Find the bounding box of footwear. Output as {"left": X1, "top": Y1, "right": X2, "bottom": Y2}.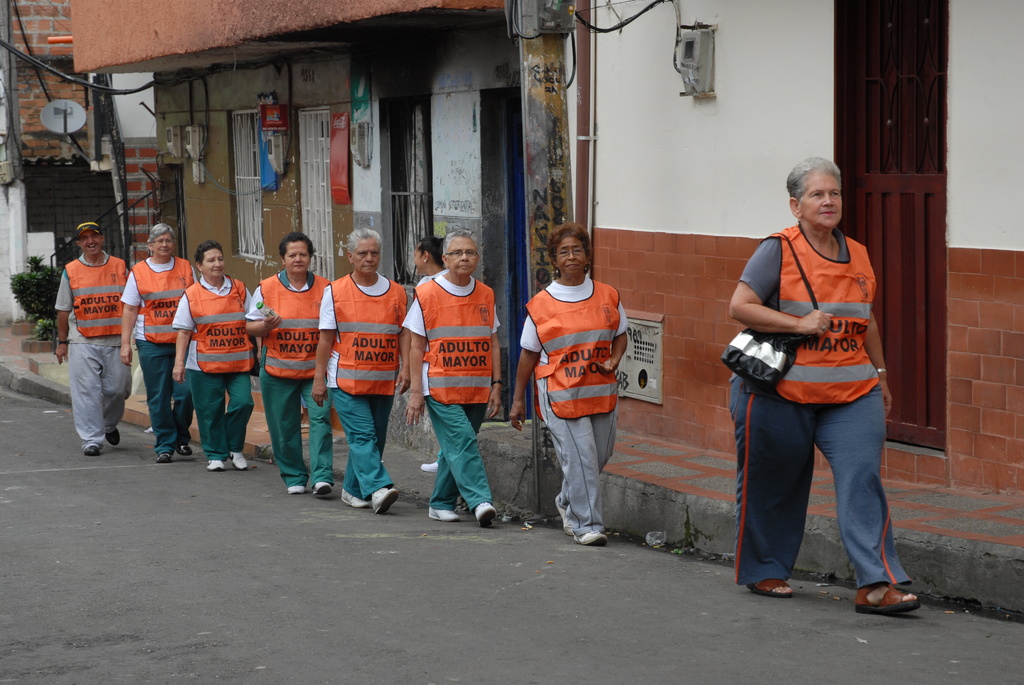
{"left": 335, "top": 485, "right": 374, "bottom": 510}.
